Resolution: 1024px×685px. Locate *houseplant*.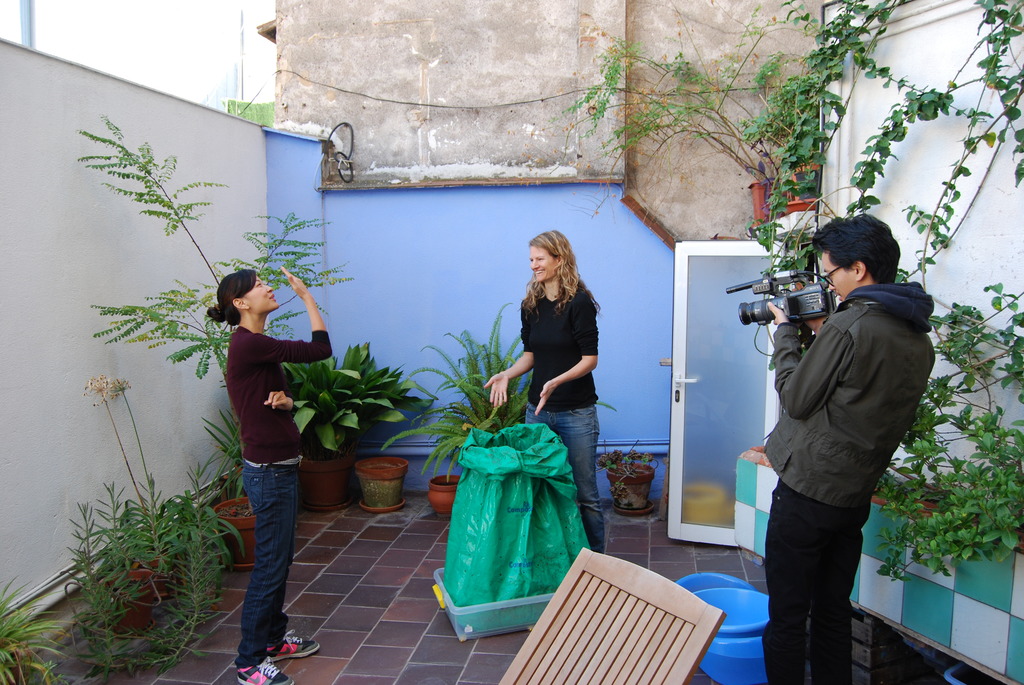
bbox(592, 441, 653, 507).
